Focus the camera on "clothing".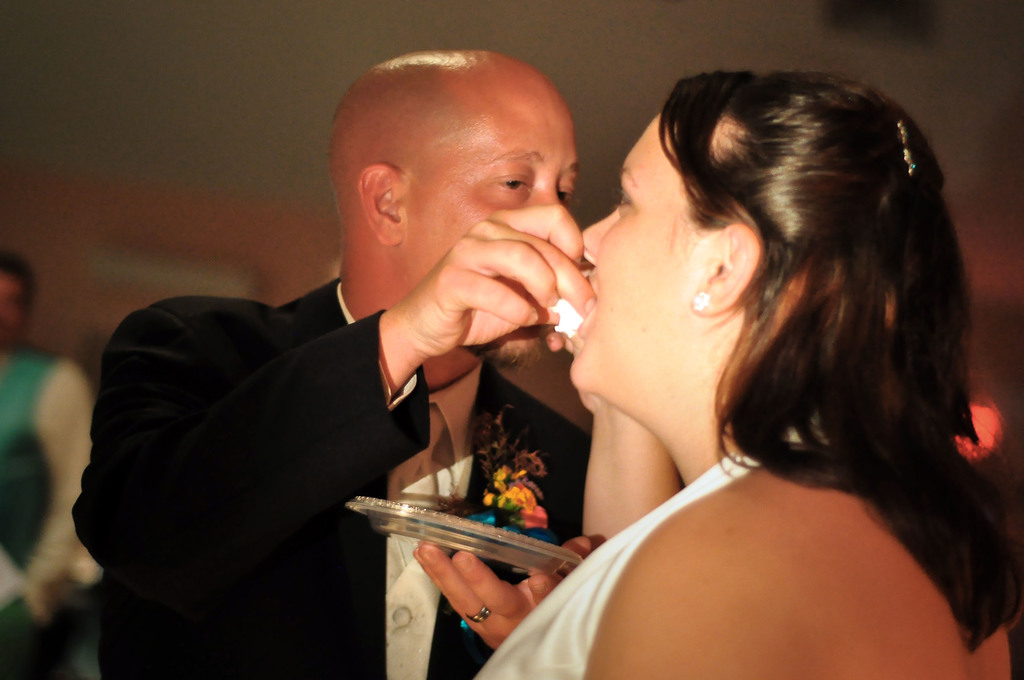
Focus region: l=0, t=339, r=110, b=616.
